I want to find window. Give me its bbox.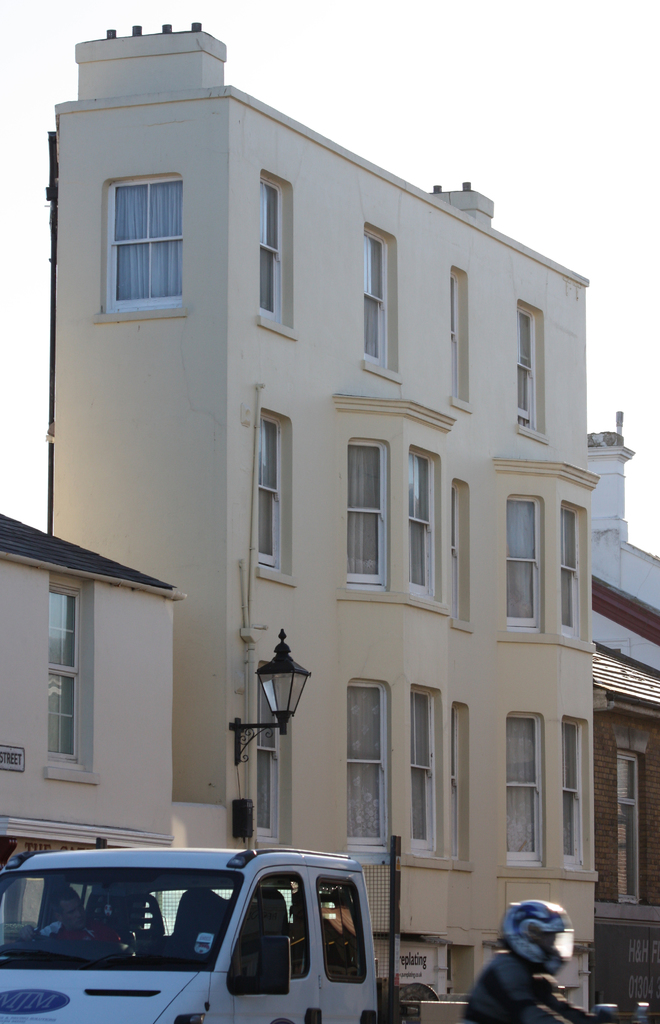
<box>364,236,397,365</box>.
